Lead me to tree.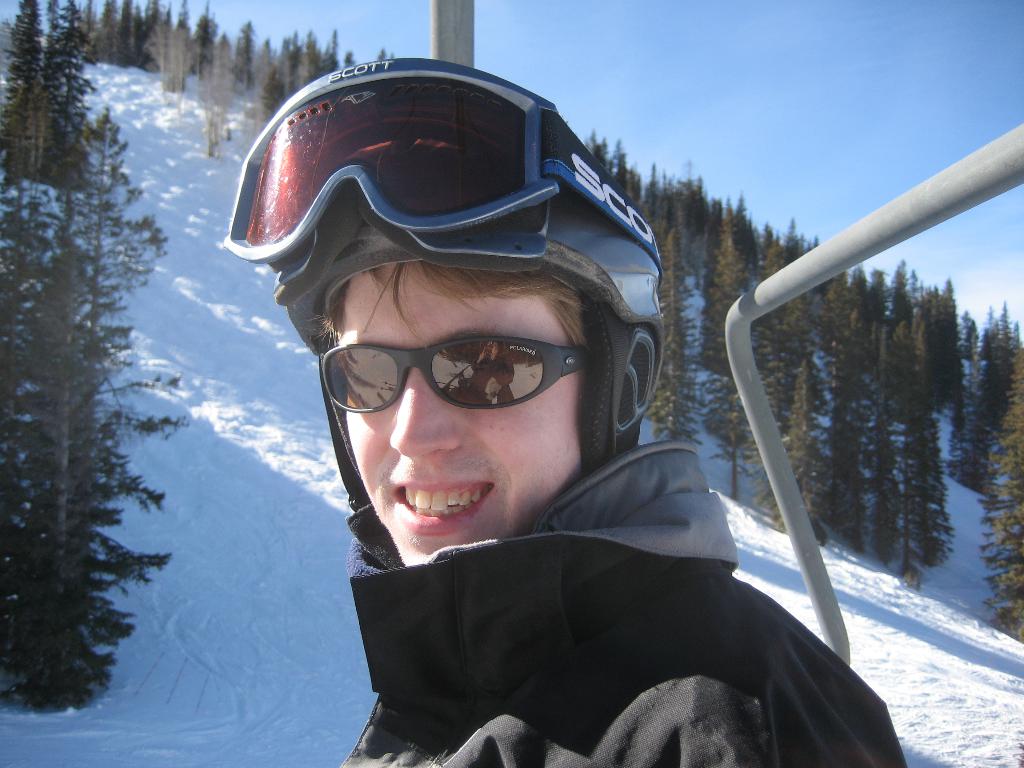
Lead to [691, 214, 742, 500].
